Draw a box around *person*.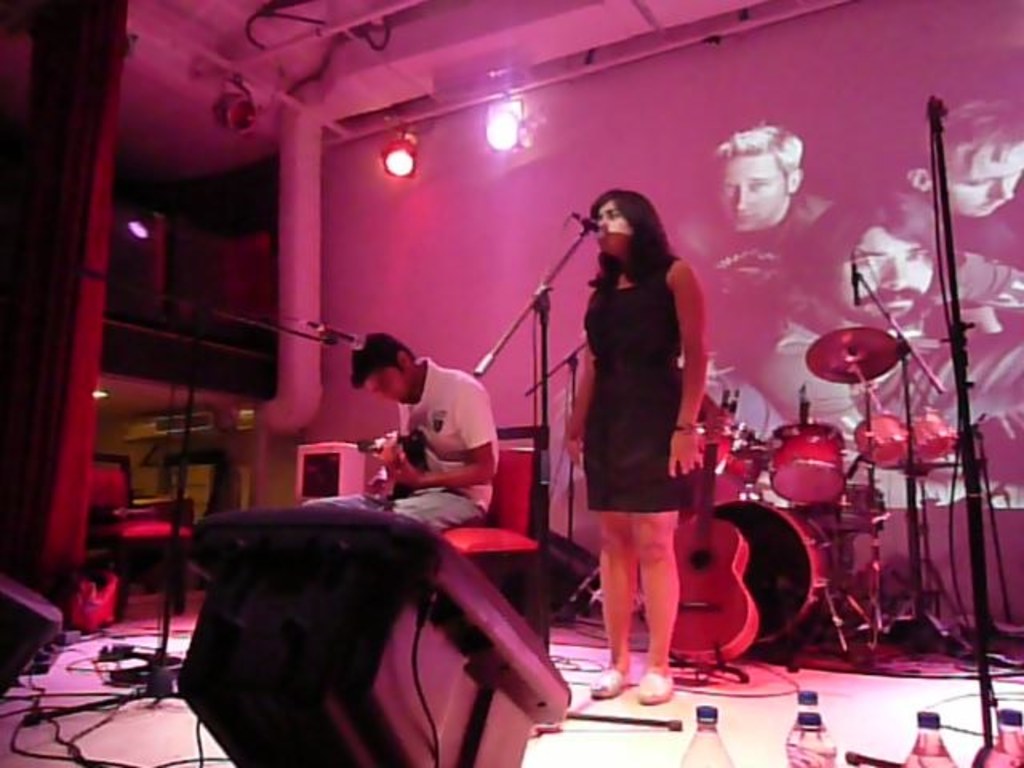
Rect(752, 186, 1022, 510).
